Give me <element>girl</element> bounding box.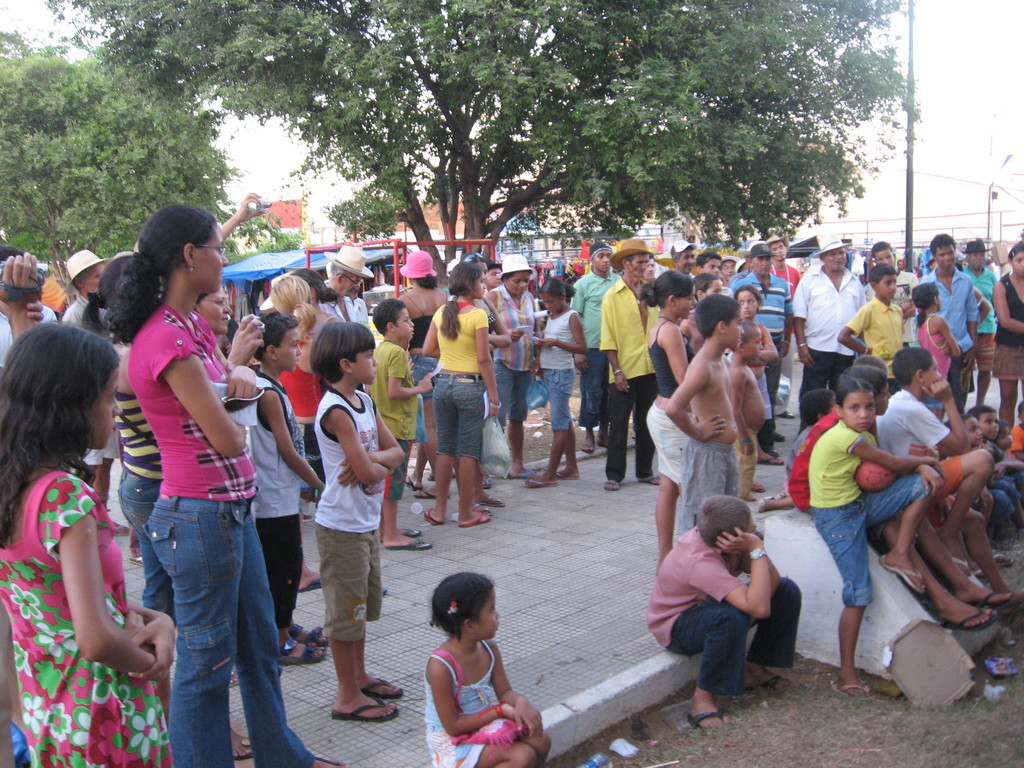
650 273 688 579.
